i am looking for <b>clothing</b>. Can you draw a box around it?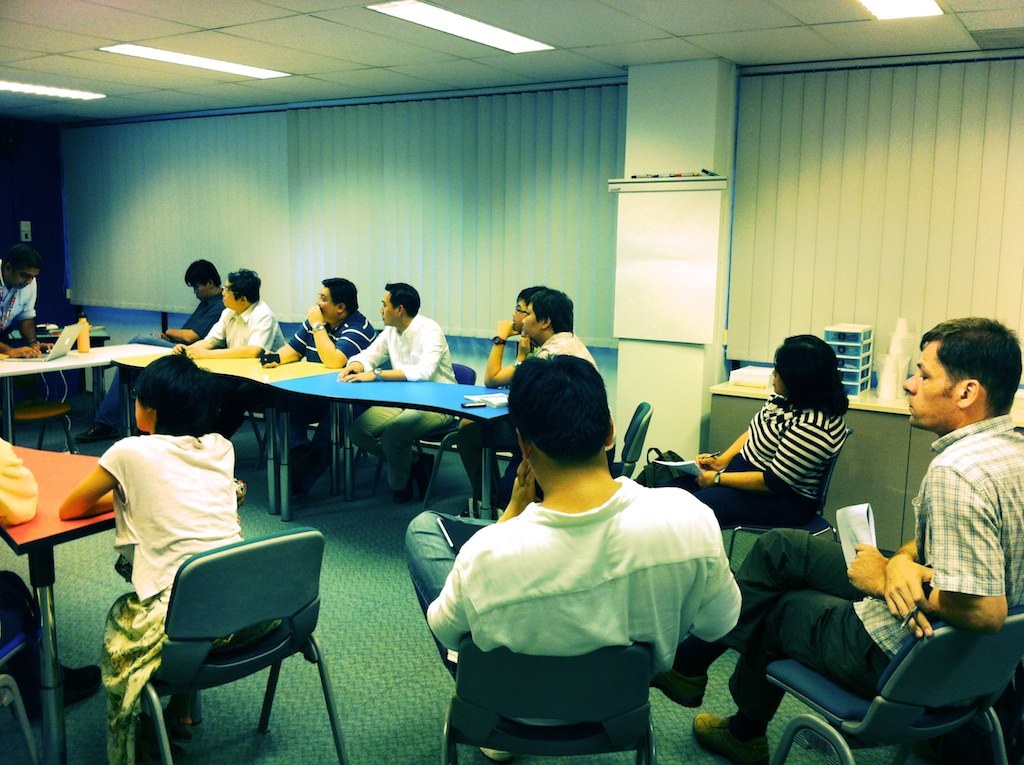
Sure, the bounding box is pyautogui.locateOnScreen(715, 393, 843, 521).
